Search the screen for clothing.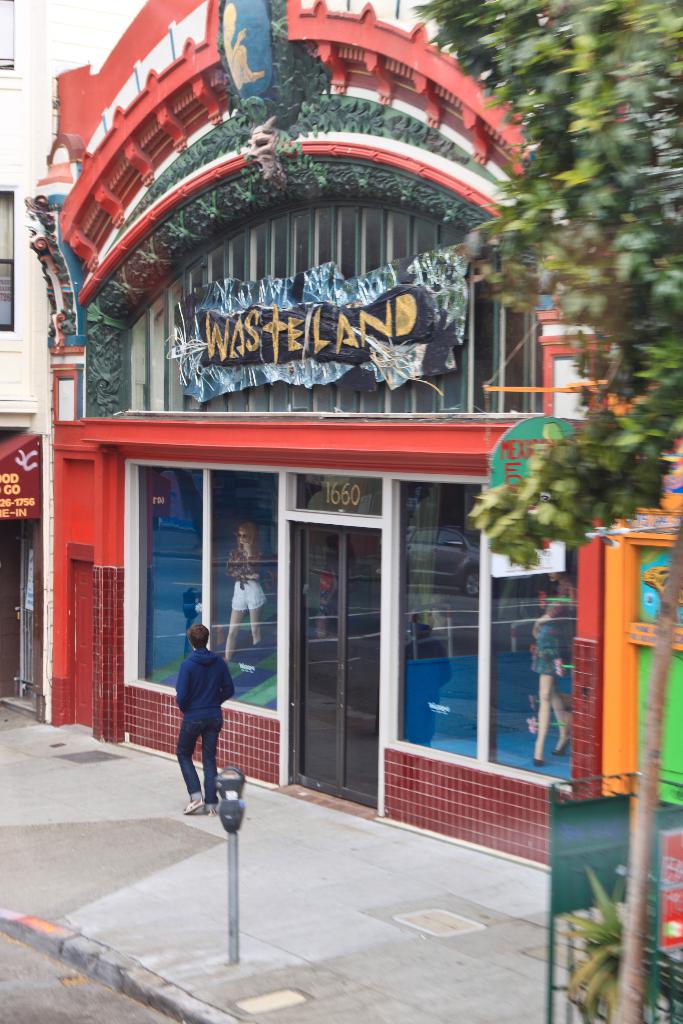
Found at [163, 623, 242, 794].
